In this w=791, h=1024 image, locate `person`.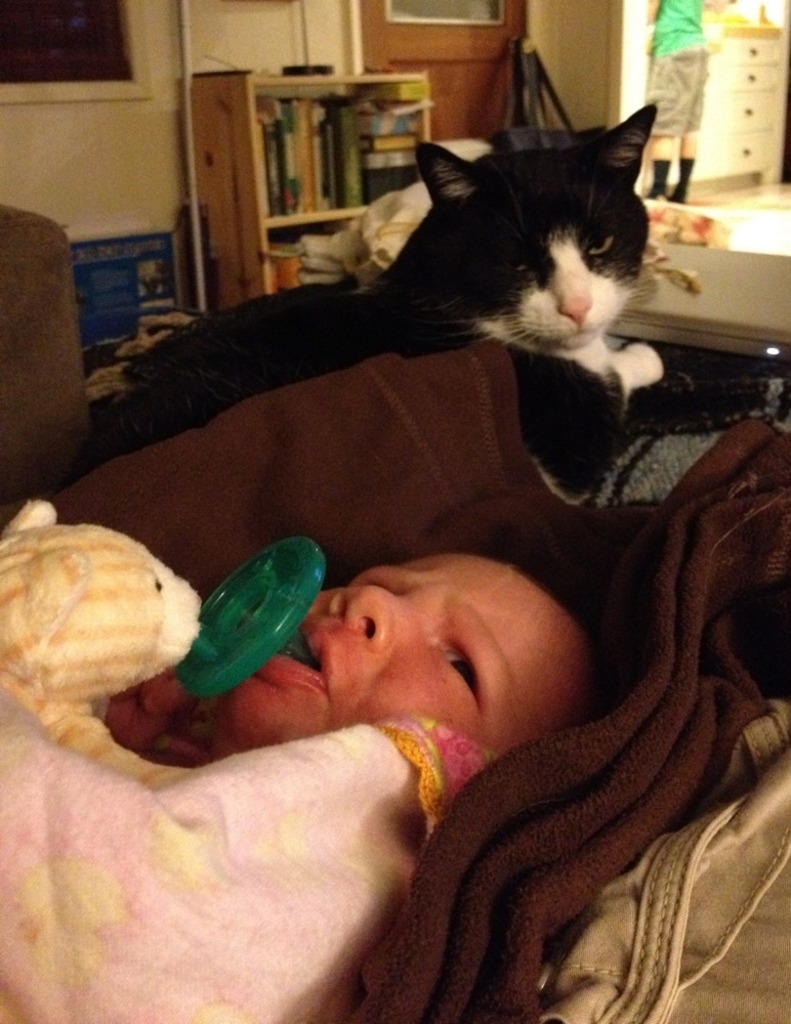
Bounding box: [72,195,790,977].
